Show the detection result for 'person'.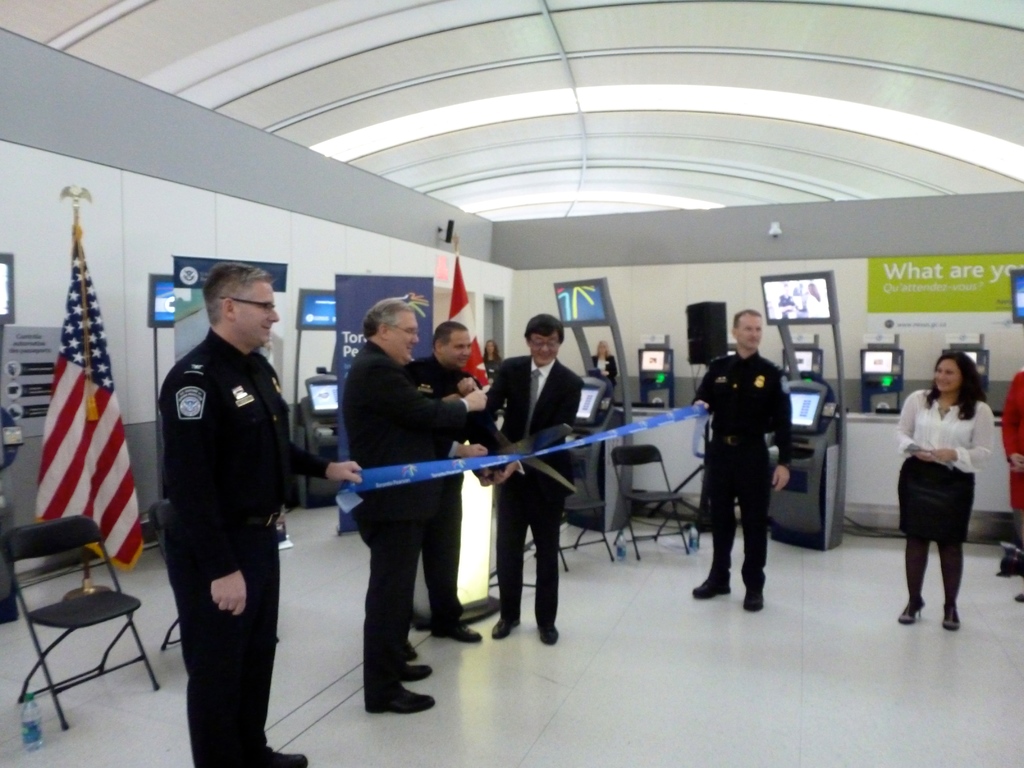
left=897, top=352, right=995, bottom=631.
